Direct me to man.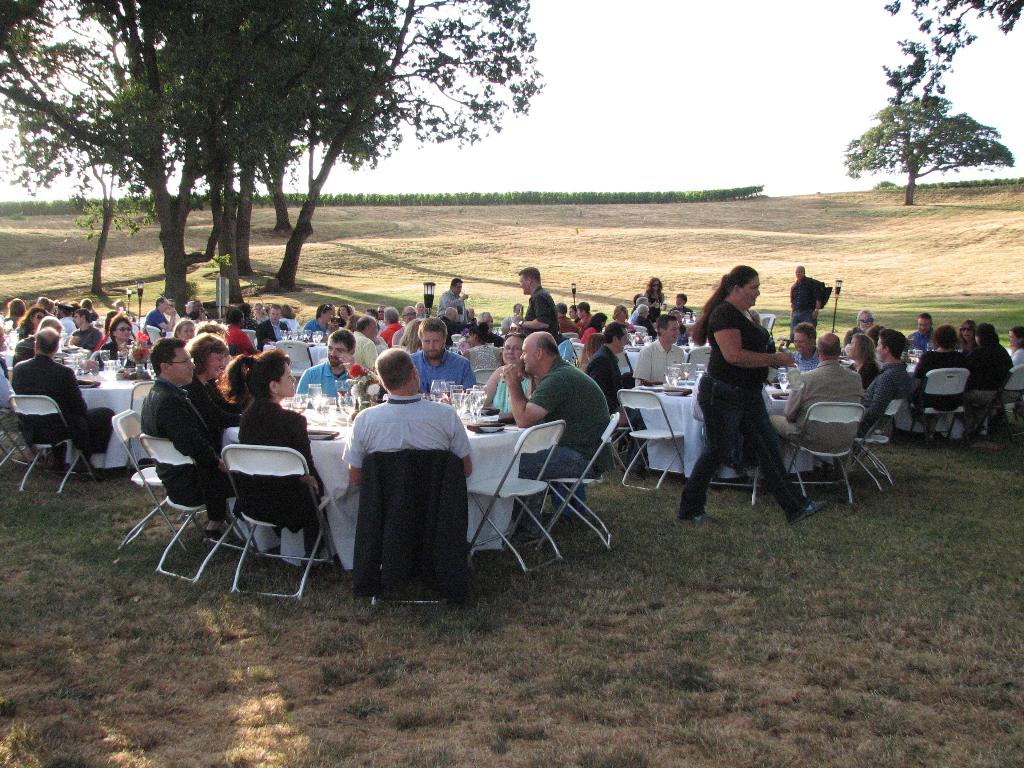
Direction: <region>668, 292, 696, 319</region>.
